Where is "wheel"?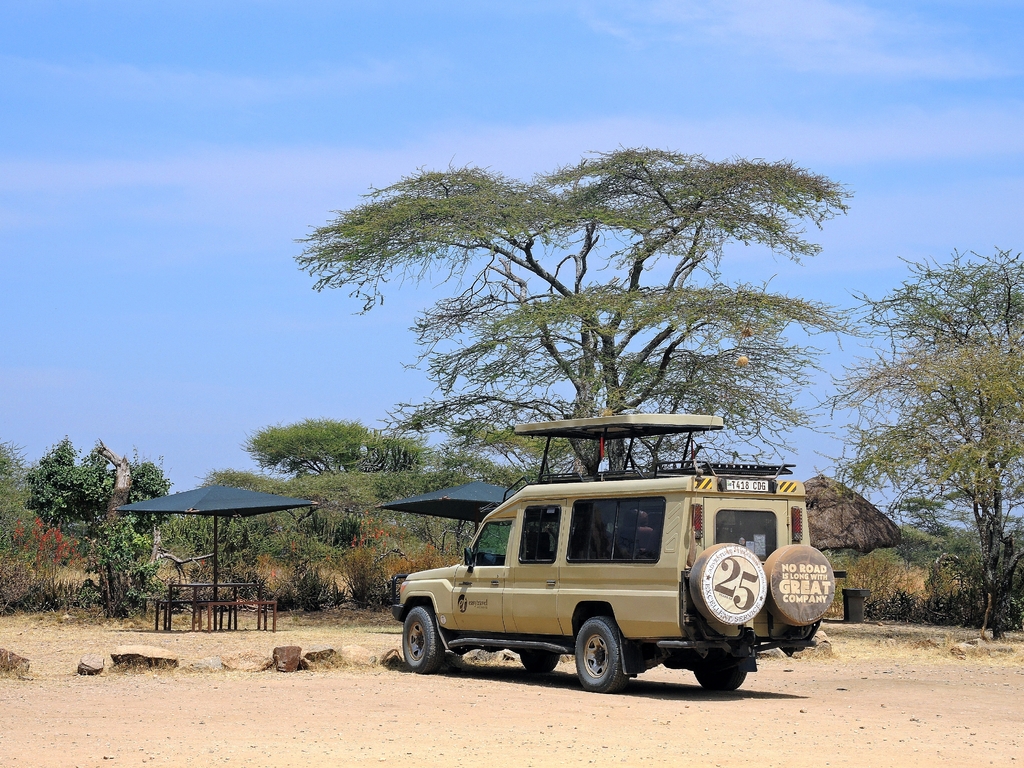
select_region(763, 542, 834, 627).
